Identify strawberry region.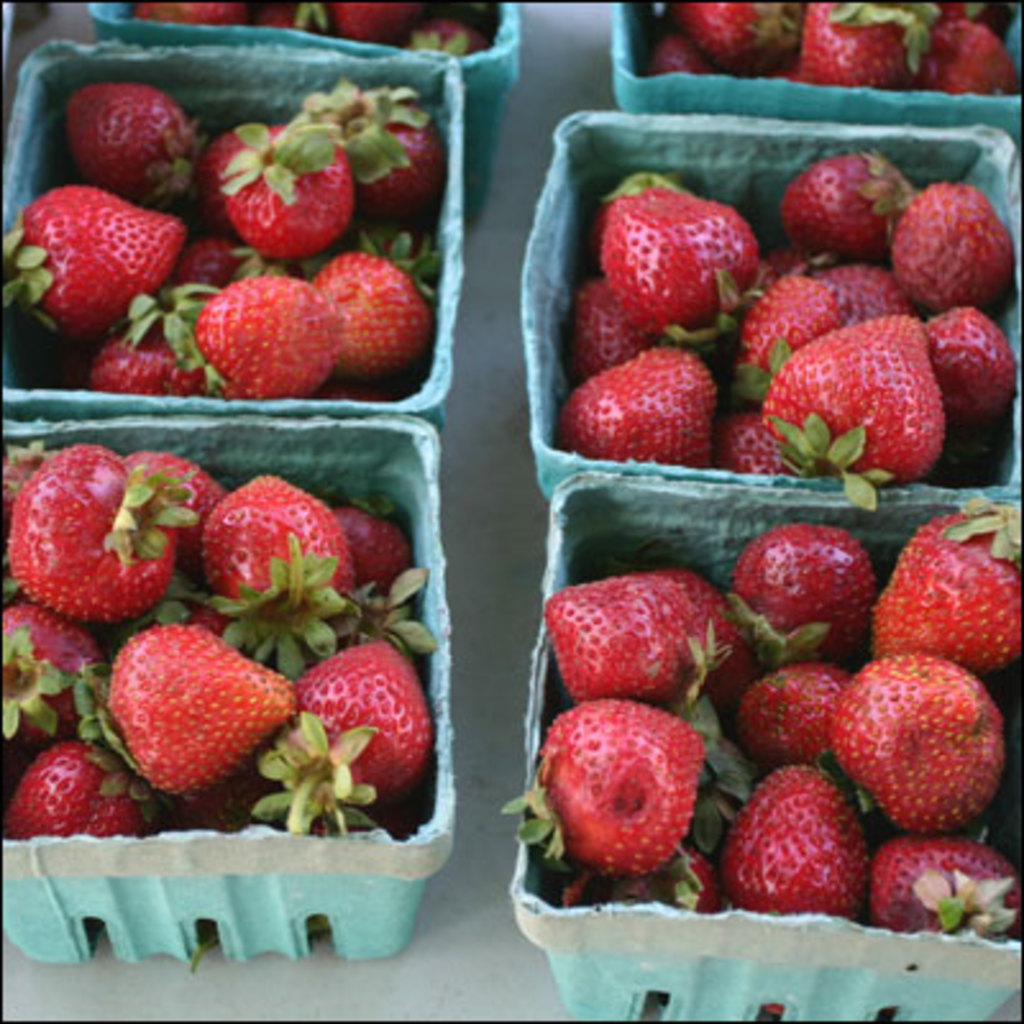
Region: 317, 0, 433, 51.
